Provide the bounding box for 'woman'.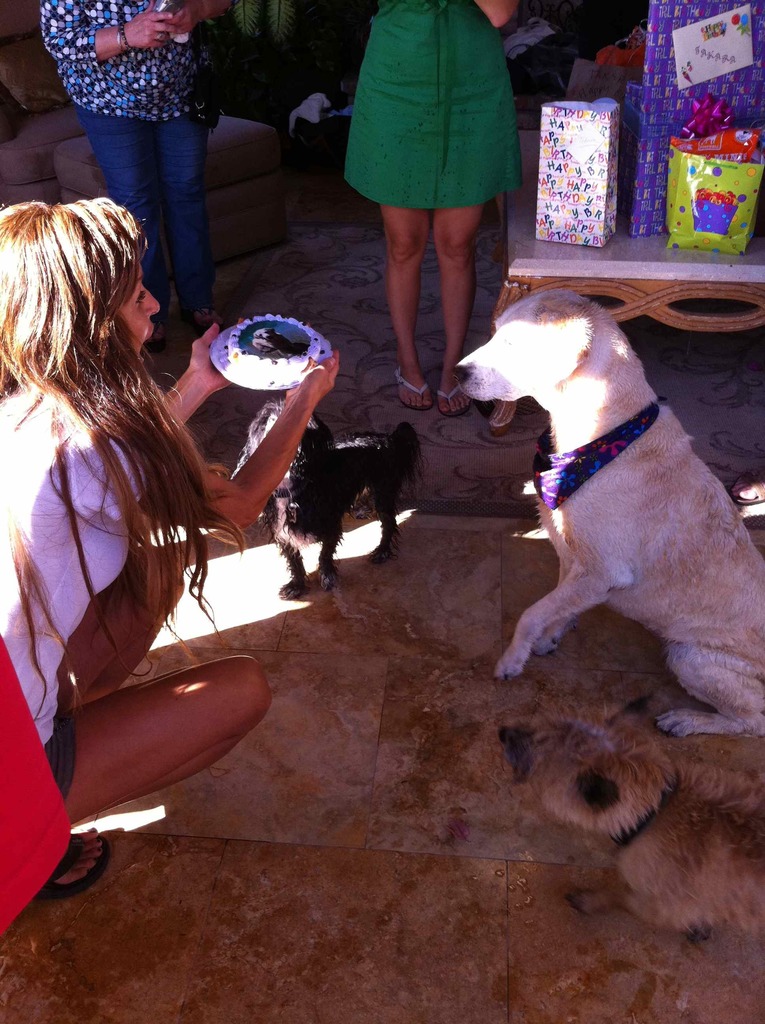
[12, 156, 268, 870].
